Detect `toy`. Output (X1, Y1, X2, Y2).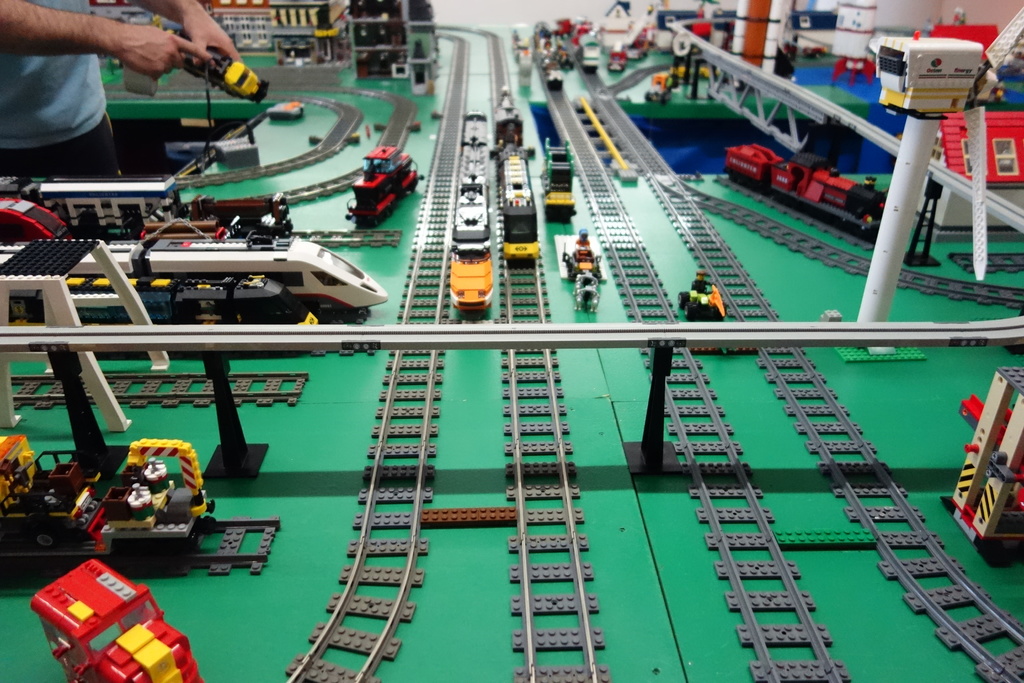
(0, 439, 282, 574).
